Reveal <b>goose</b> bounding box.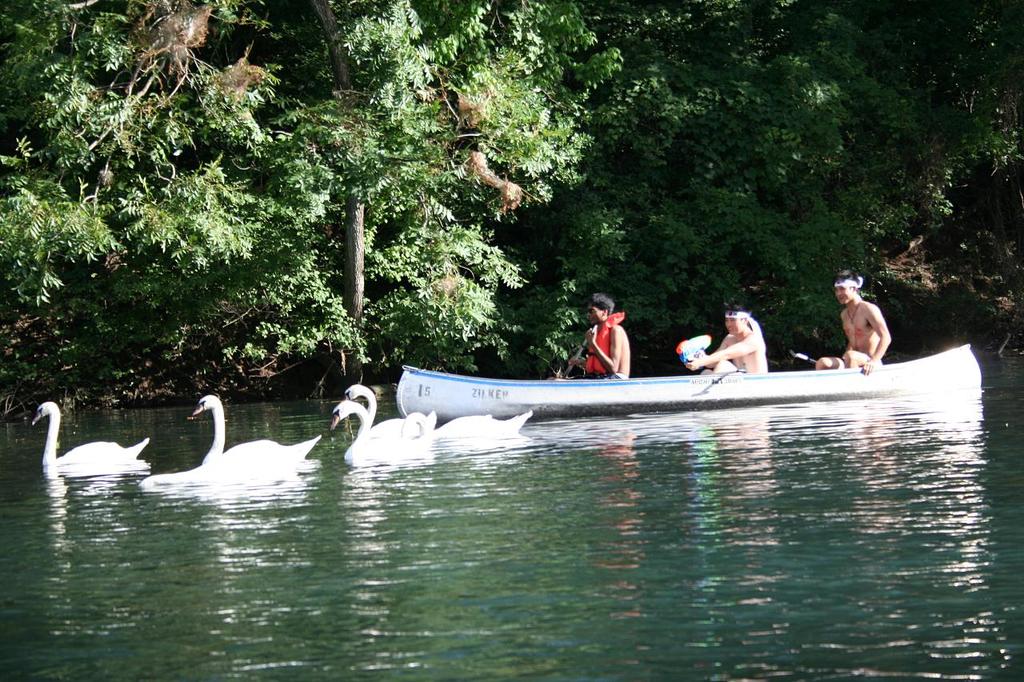
Revealed: x1=26 y1=403 x2=155 y2=476.
